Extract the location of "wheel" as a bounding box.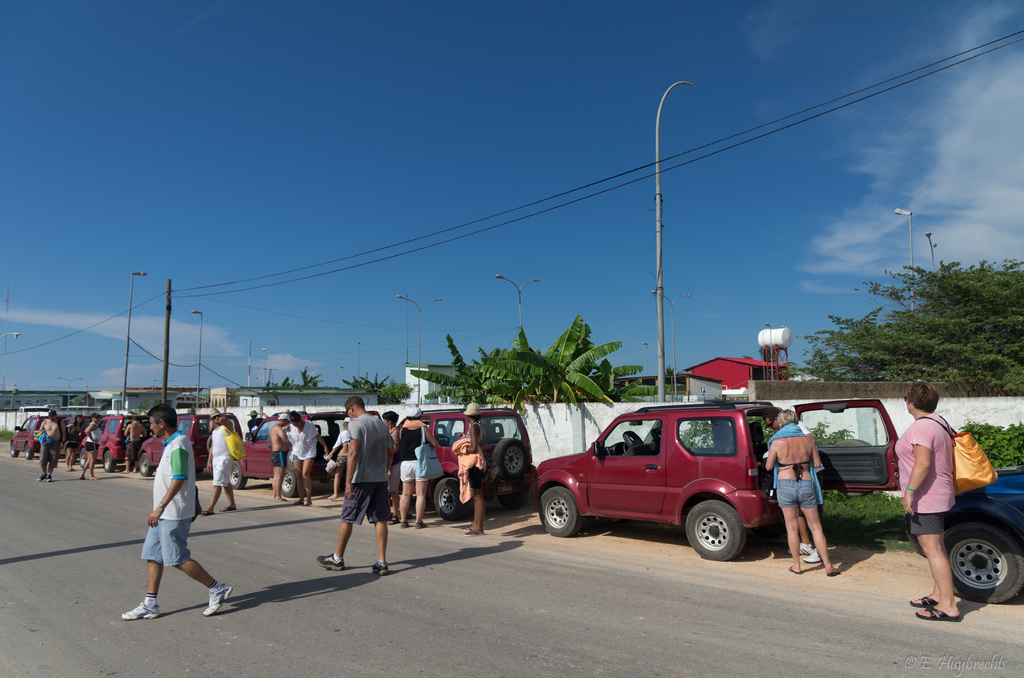
bbox=(540, 485, 581, 537).
